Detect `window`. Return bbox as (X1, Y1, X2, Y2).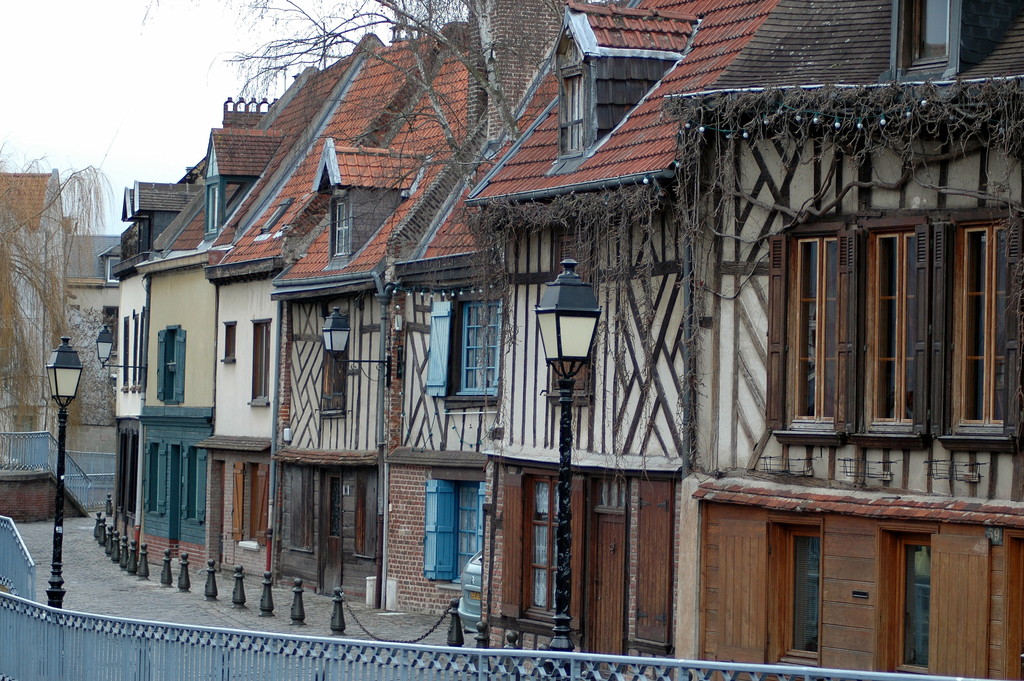
(148, 441, 164, 513).
